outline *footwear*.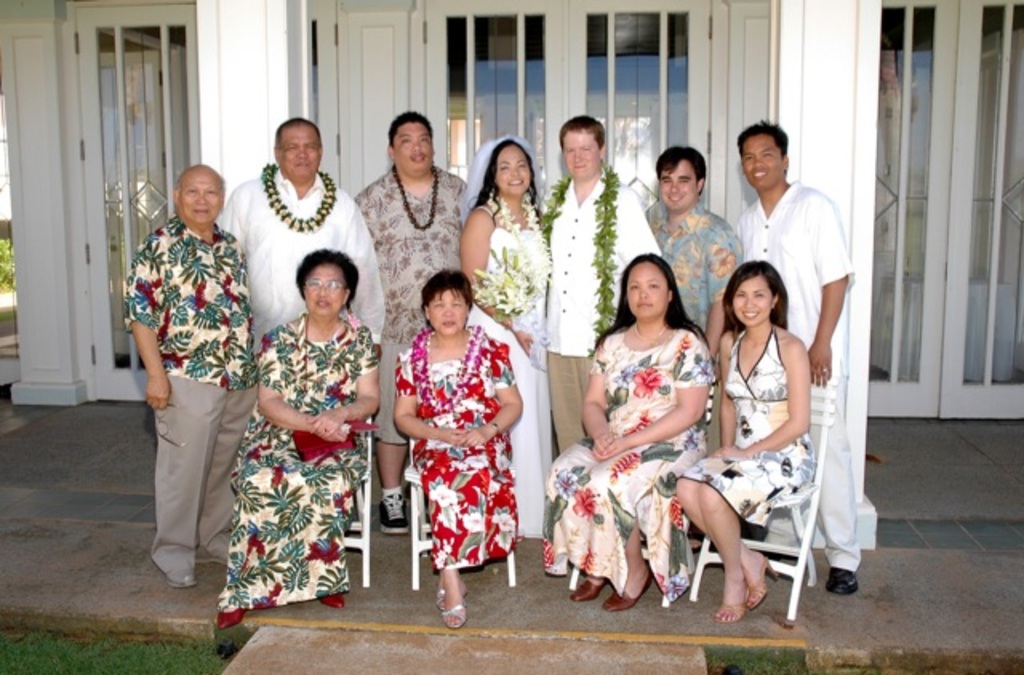
Outline: pyautogui.locateOnScreen(435, 584, 466, 611).
